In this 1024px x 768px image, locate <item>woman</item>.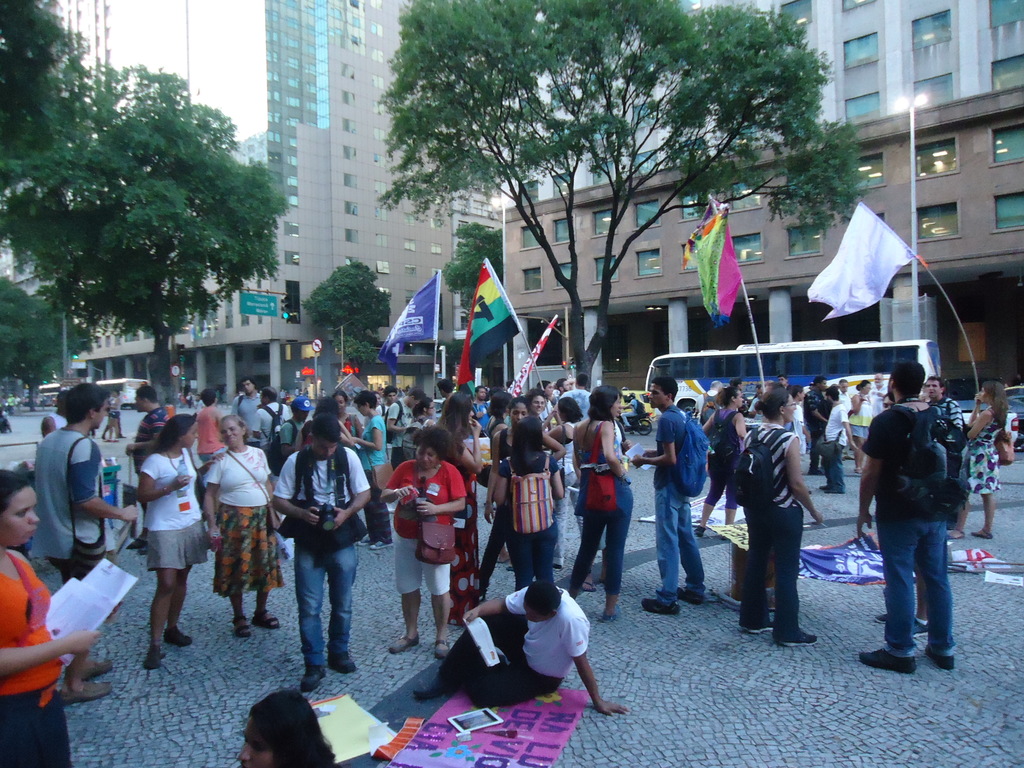
Bounding box: pyautogui.locateOnScreen(0, 463, 118, 767).
